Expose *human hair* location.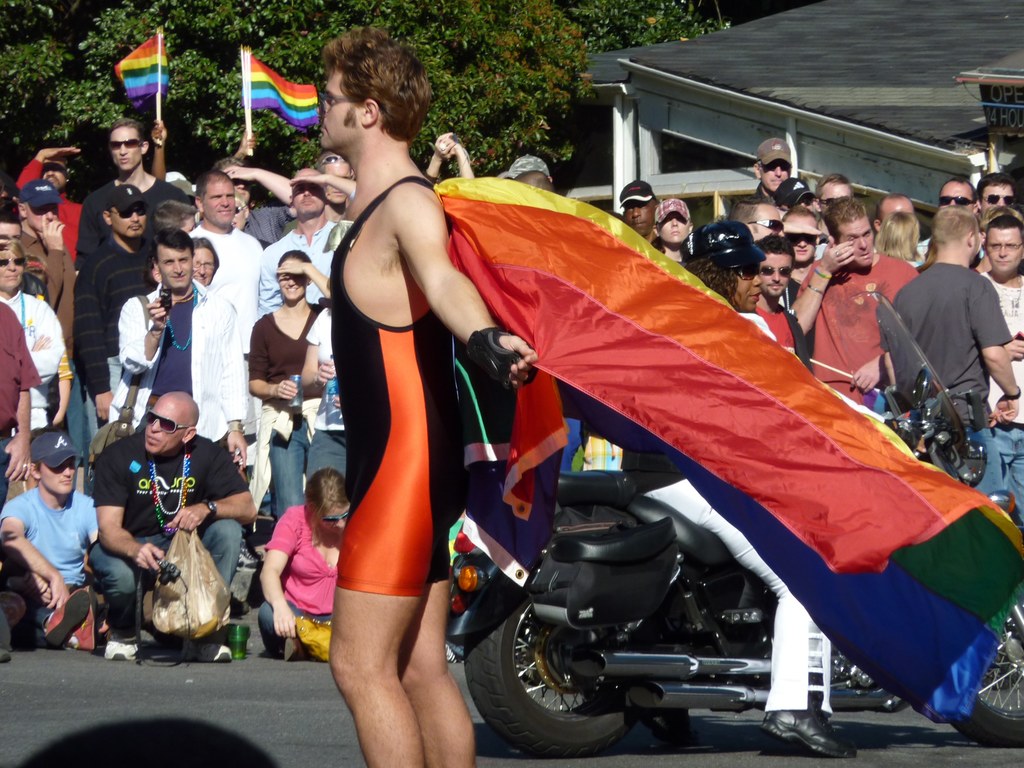
Exposed at x1=675 y1=252 x2=740 y2=306.
